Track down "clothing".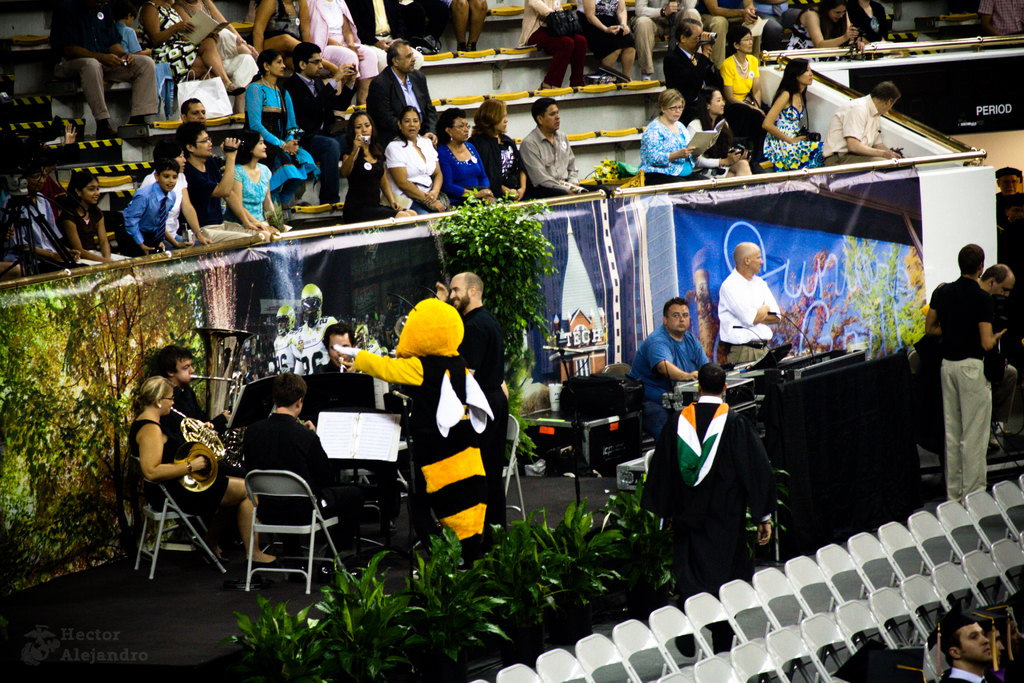
Tracked to rect(49, 0, 157, 126).
